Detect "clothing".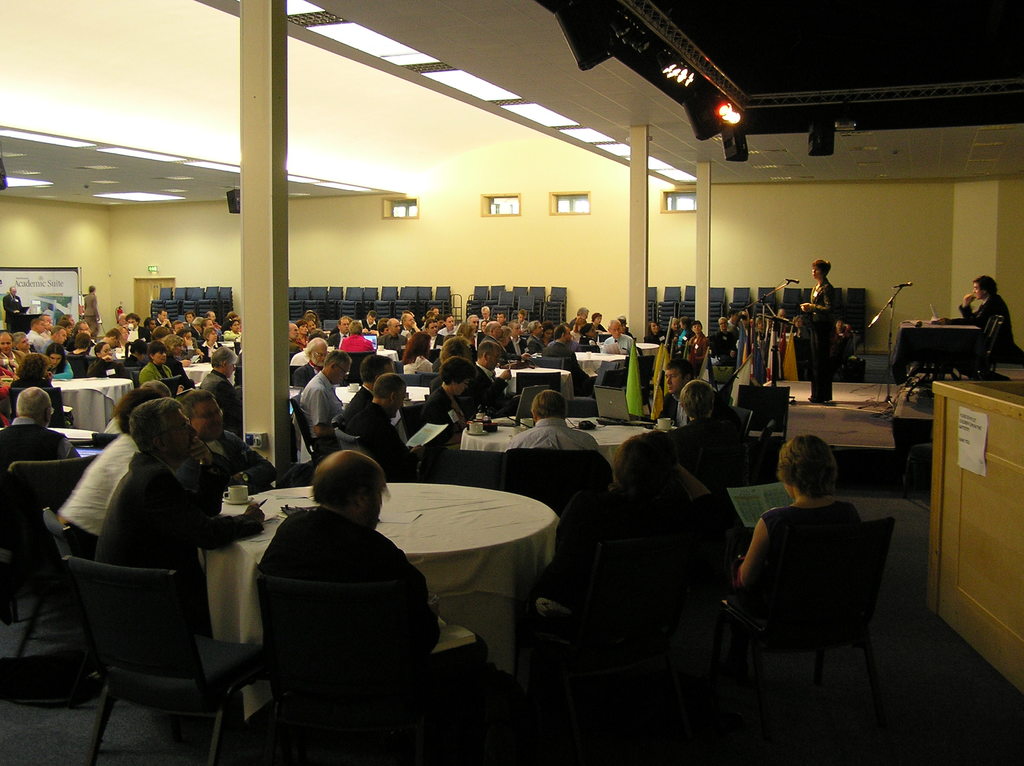
Detected at rect(569, 317, 585, 330).
